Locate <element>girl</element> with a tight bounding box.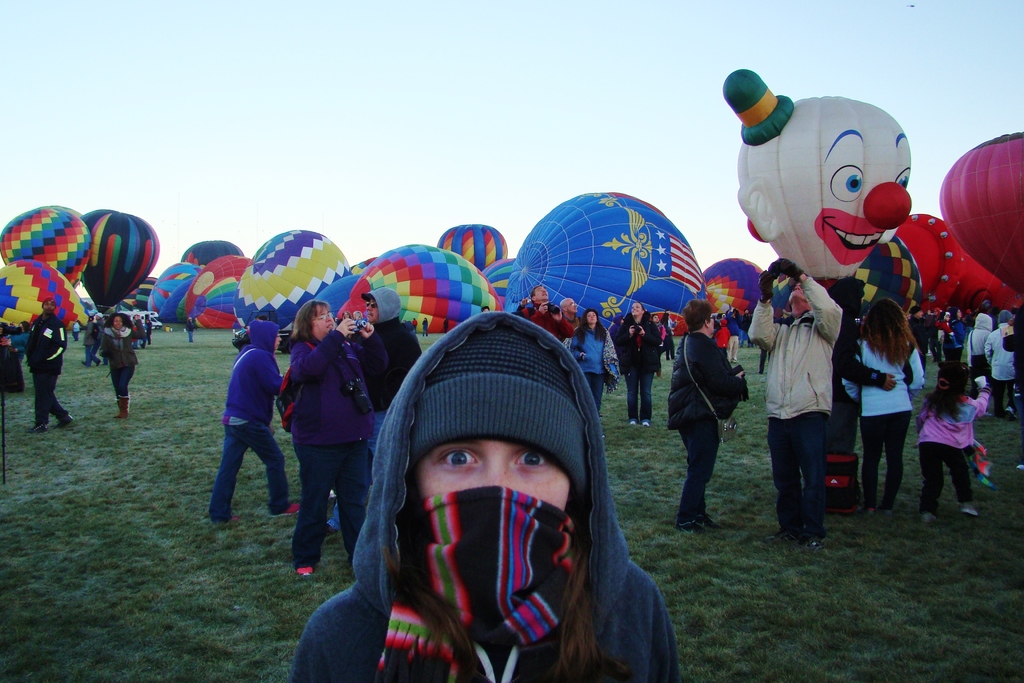
211 319 301 520.
